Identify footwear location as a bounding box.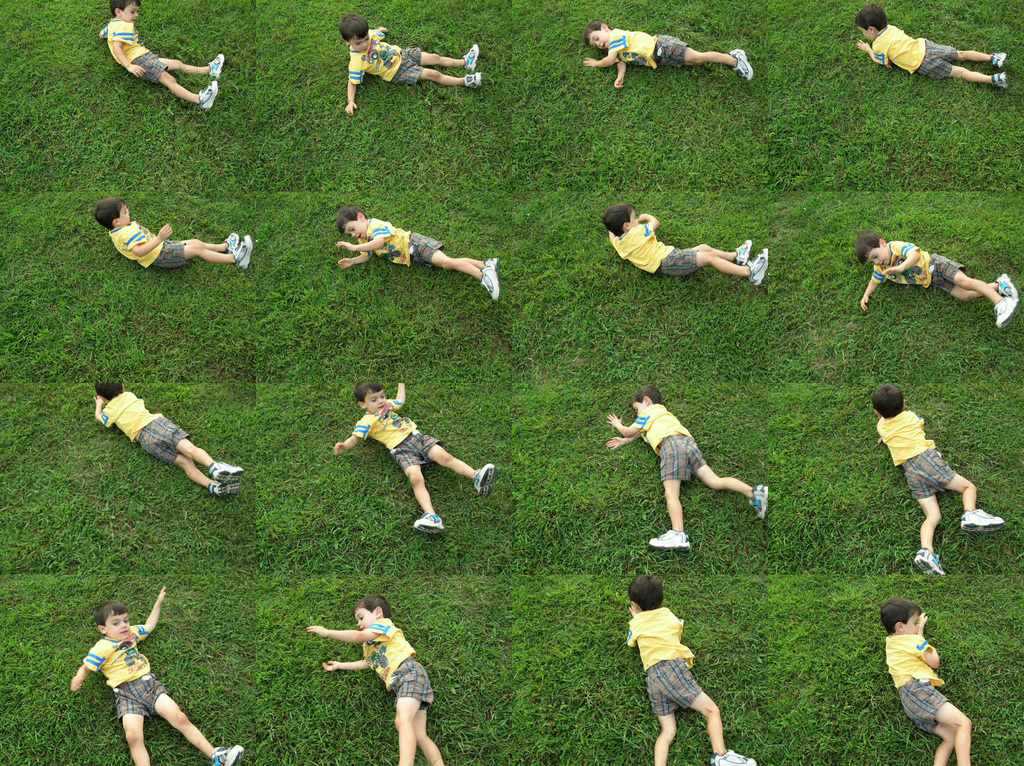
(left=751, top=483, right=769, bottom=516).
